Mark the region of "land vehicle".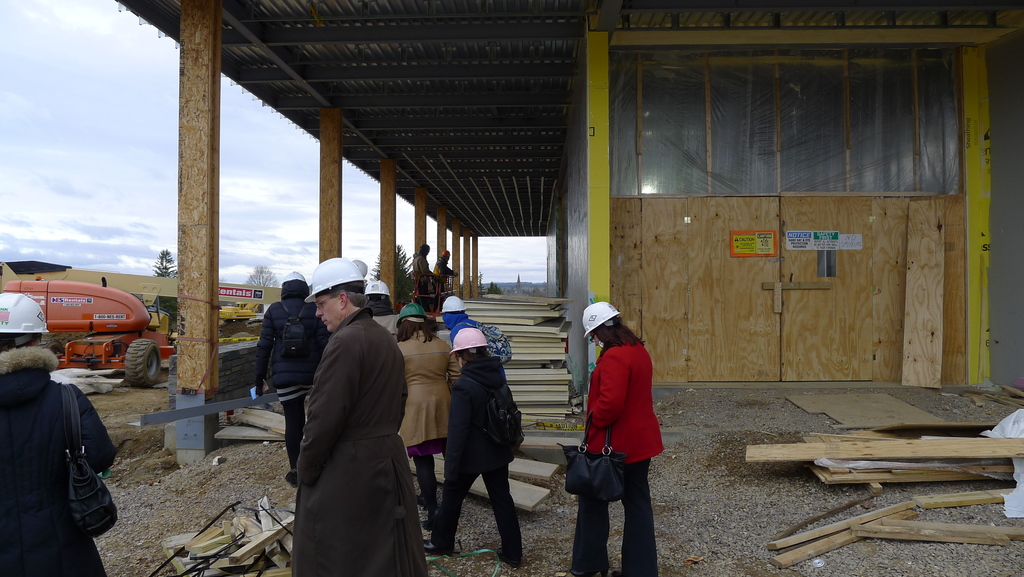
Region: box(3, 277, 176, 388).
